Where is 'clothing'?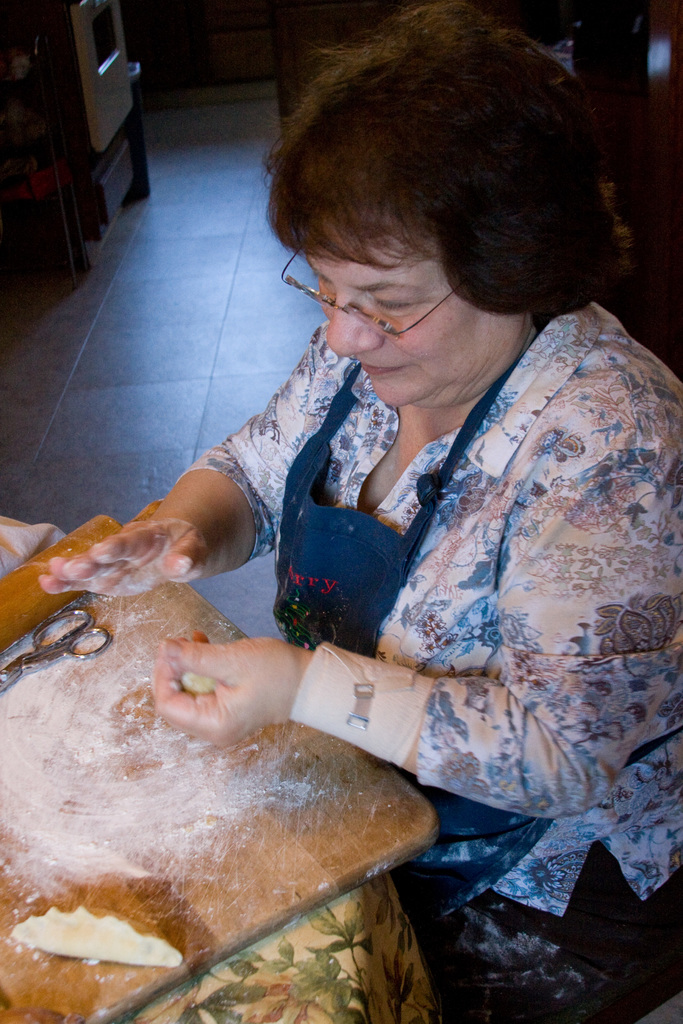
Rect(177, 308, 682, 1023).
